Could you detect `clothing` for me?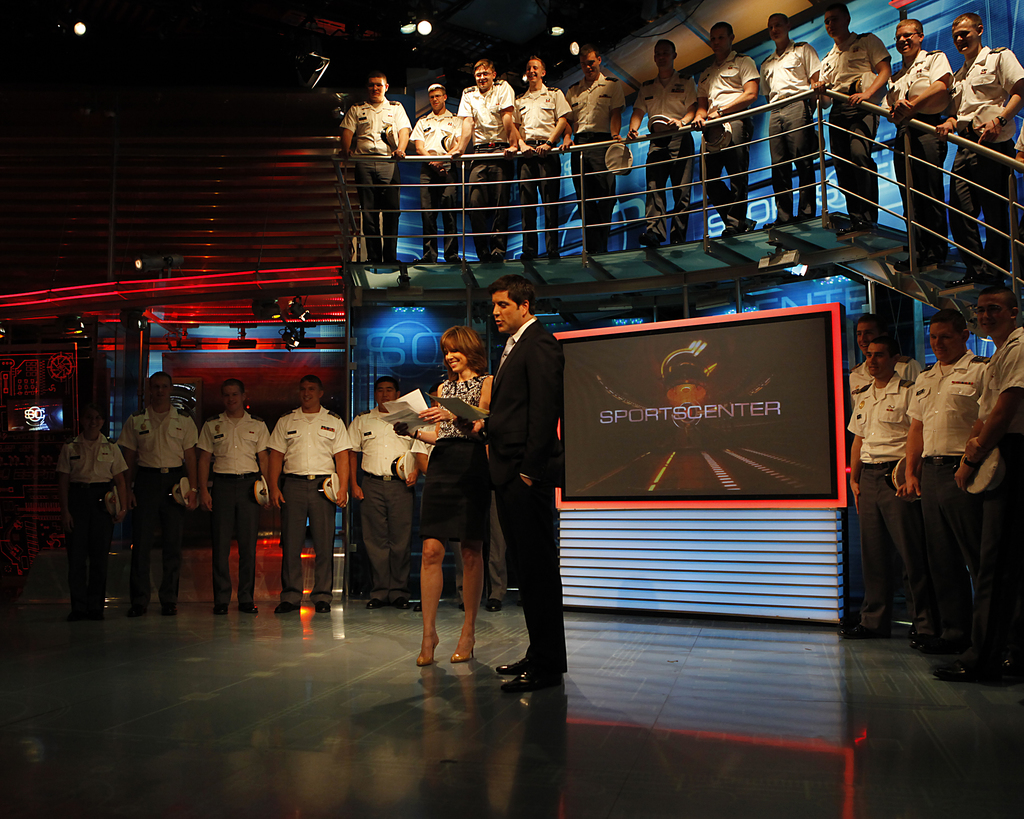
Detection result: left=914, top=347, right=993, bottom=662.
